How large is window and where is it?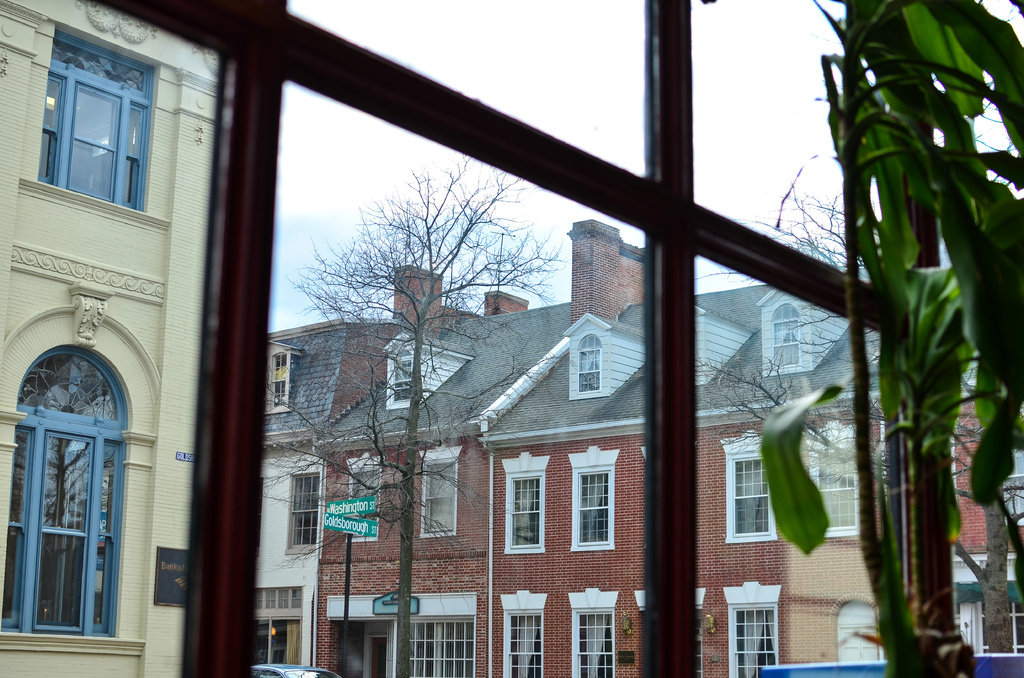
Bounding box: (left=1002, top=444, right=1023, bottom=533).
